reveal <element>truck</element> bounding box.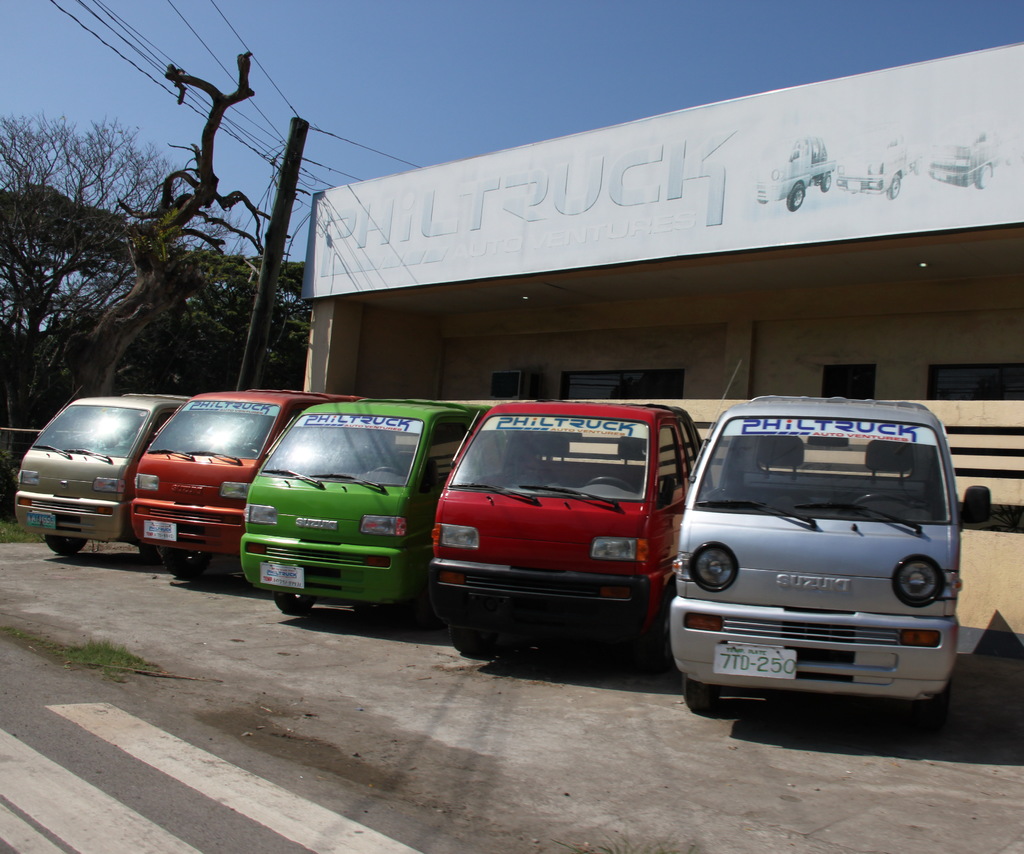
Revealed: crop(128, 387, 343, 579).
